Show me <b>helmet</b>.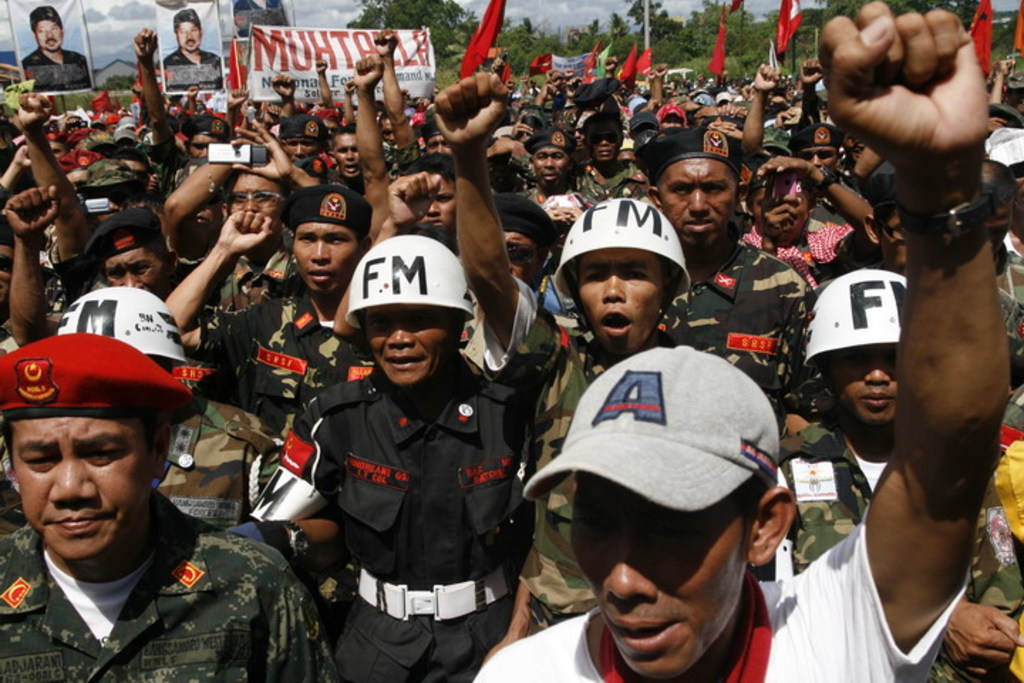
<b>helmet</b> is here: [left=804, top=269, right=913, bottom=370].
